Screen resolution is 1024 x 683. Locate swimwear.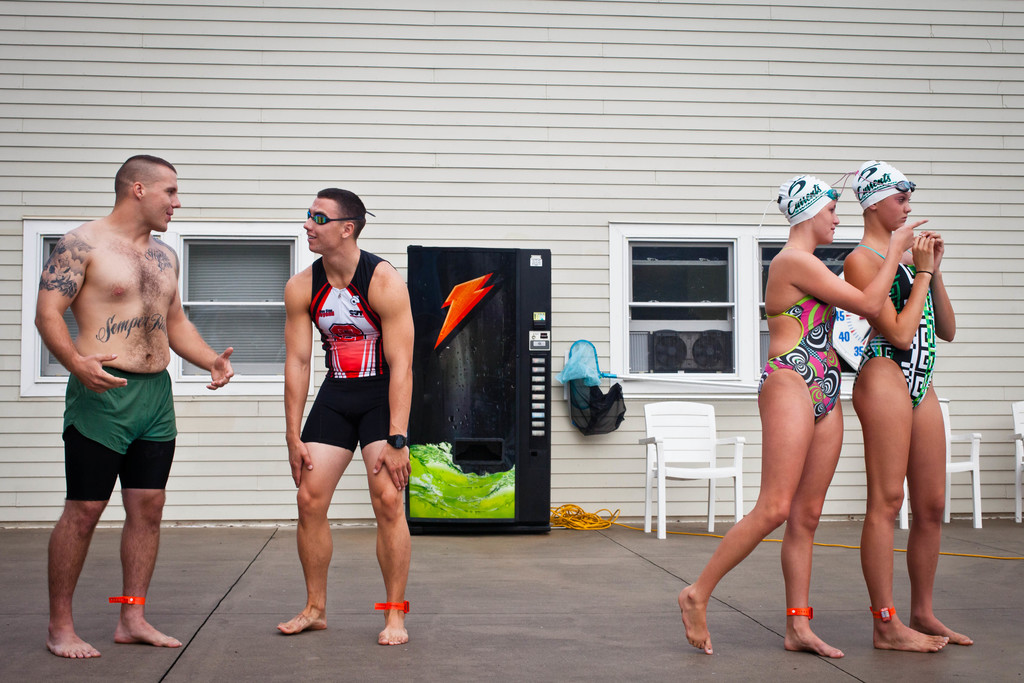
859,242,936,407.
